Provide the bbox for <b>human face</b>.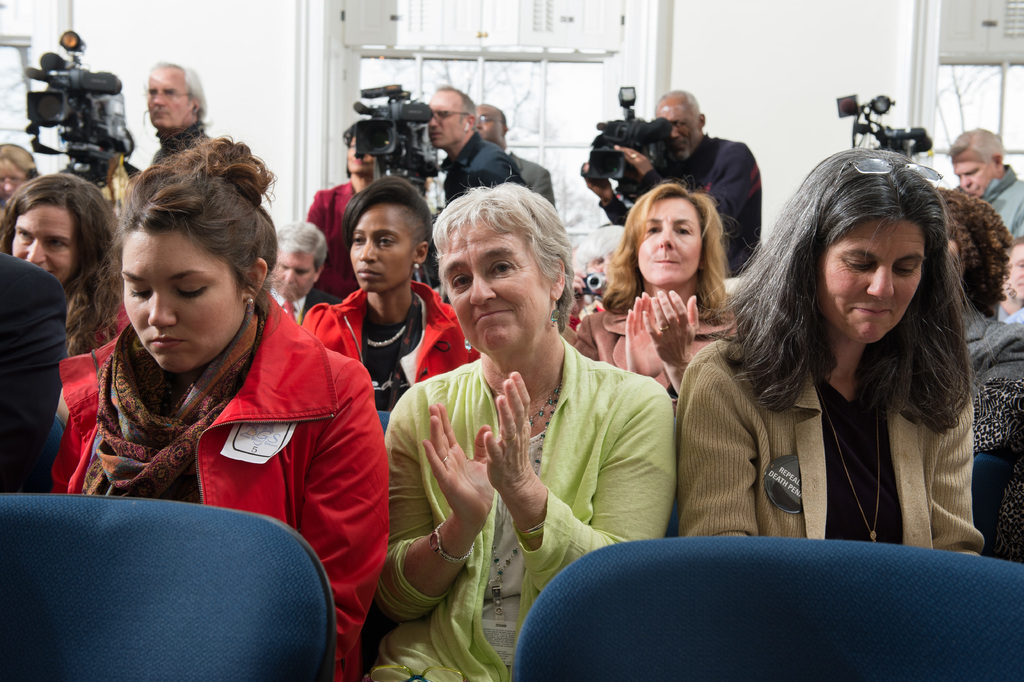
bbox(653, 98, 700, 162).
